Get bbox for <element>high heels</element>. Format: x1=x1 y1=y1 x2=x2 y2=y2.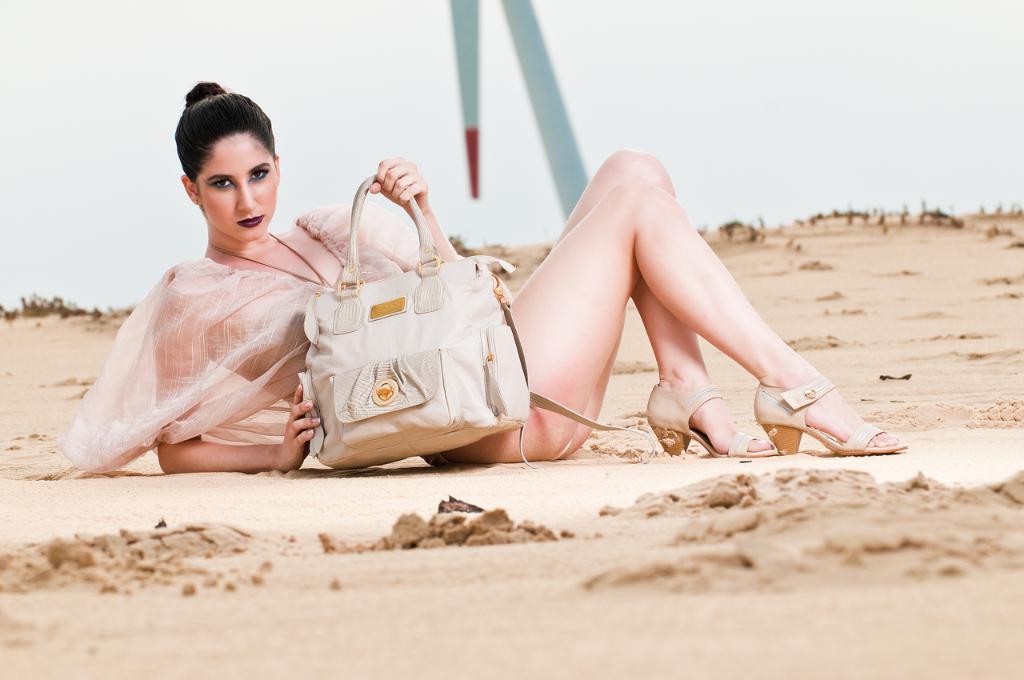
x1=639 y1=384 x2=783 y2=459.
